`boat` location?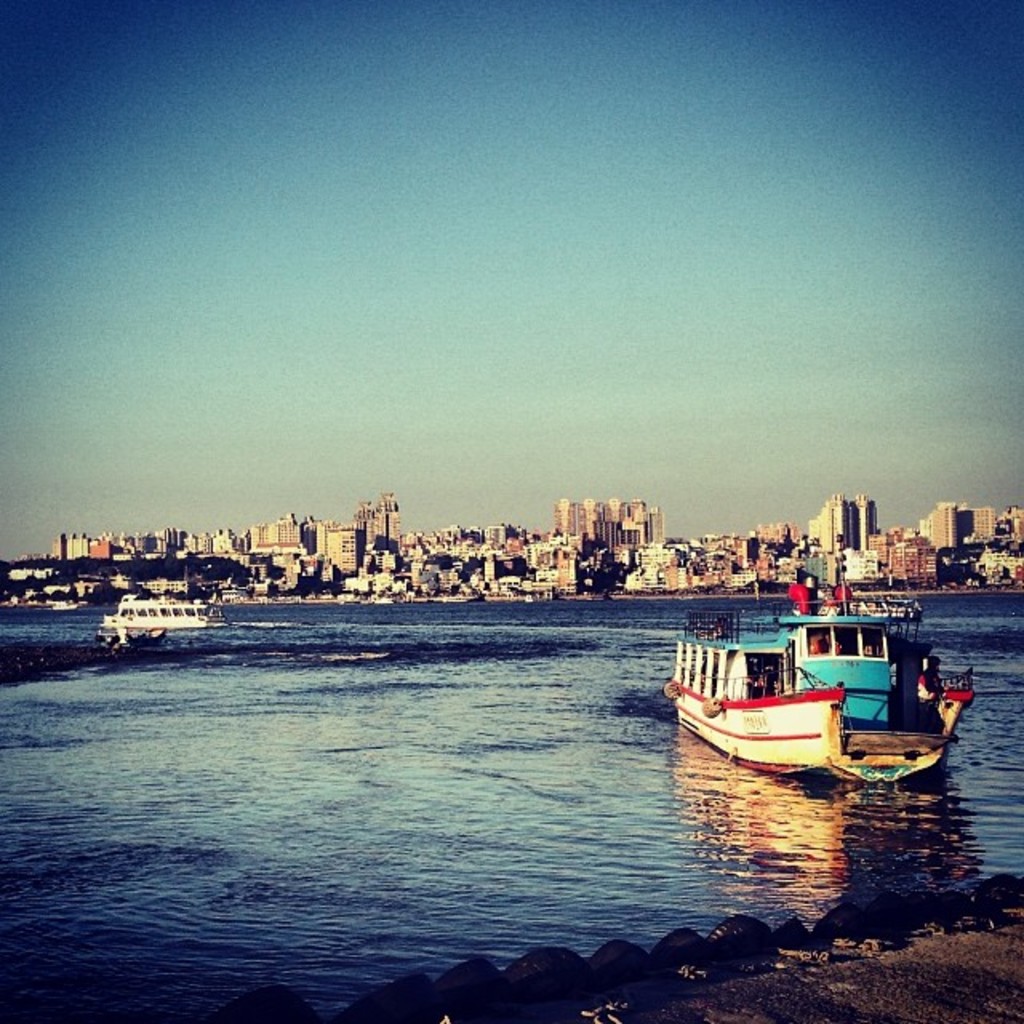
<bbox>102, 595, 226, 634</bbox>
